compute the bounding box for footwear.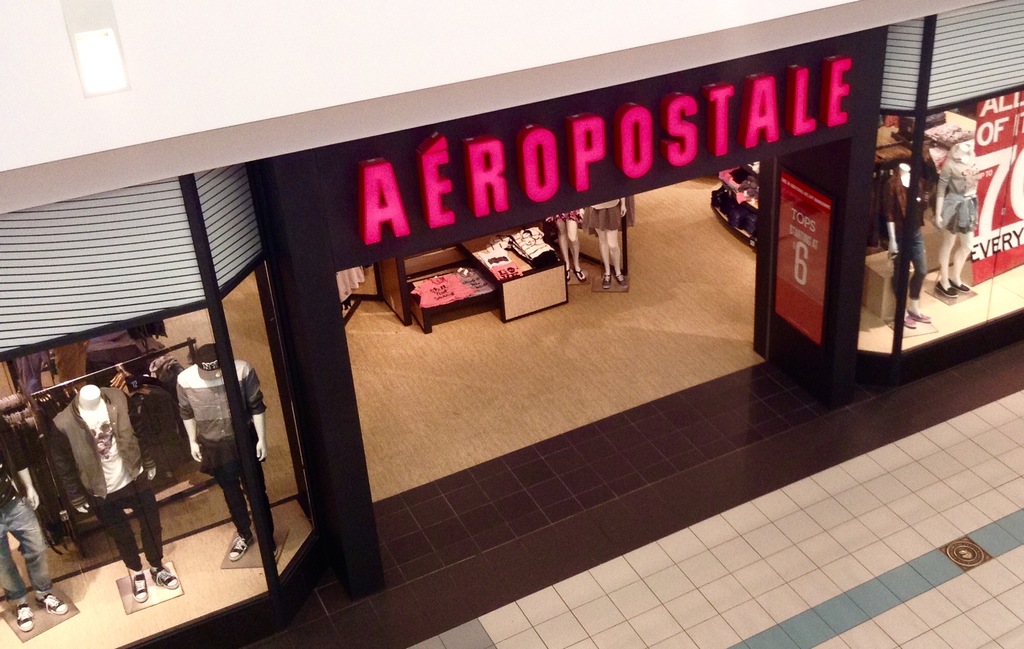
bbox=(951, 275, 971, 292).
